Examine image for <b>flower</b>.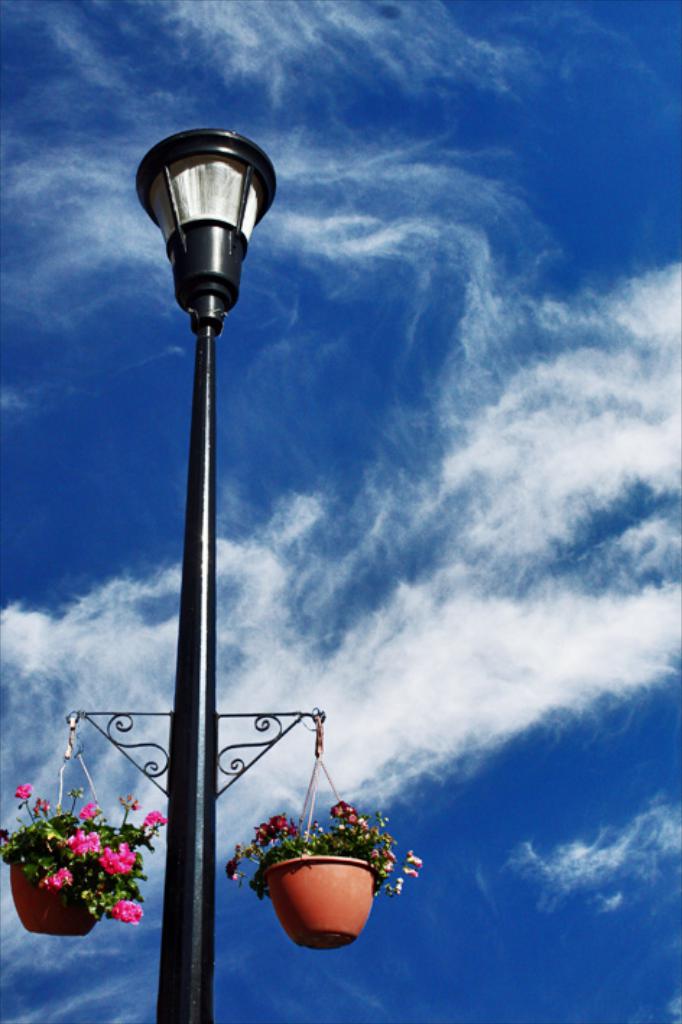
Examination result: 13 778 42 800.
